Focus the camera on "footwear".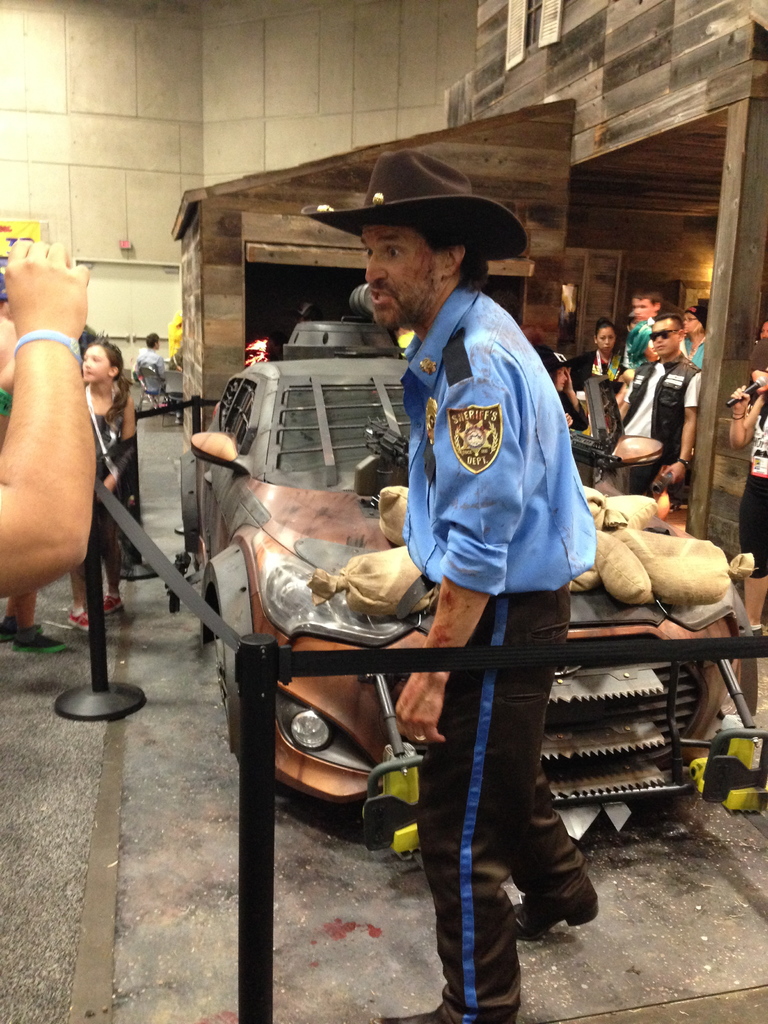
Focus region: <box>105,589,124,617</box>.
